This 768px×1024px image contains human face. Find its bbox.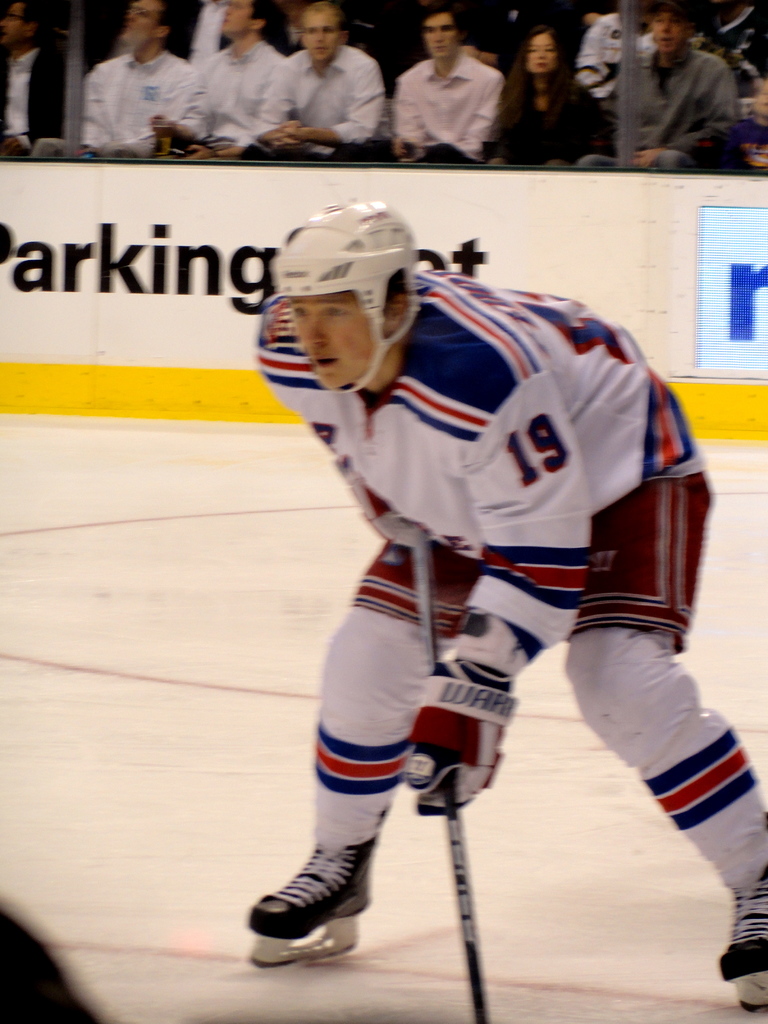
0:0:28:42.
